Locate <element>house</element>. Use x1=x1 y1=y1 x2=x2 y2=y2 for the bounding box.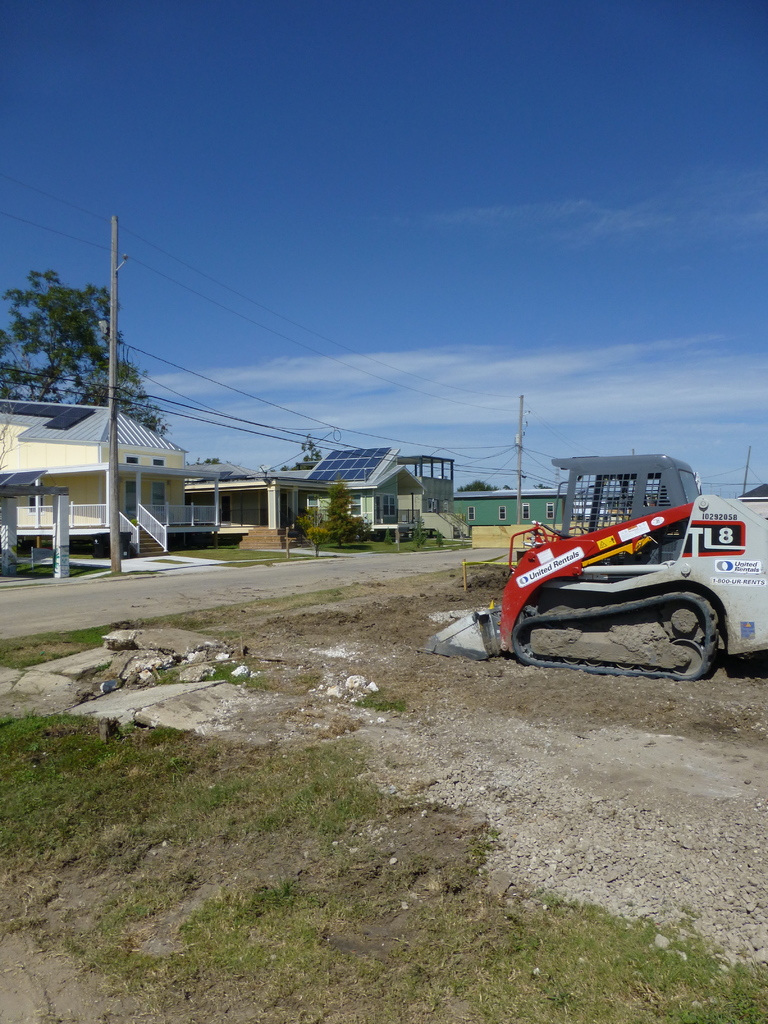
x1=452 y1=485 x2=586 y2=536.
